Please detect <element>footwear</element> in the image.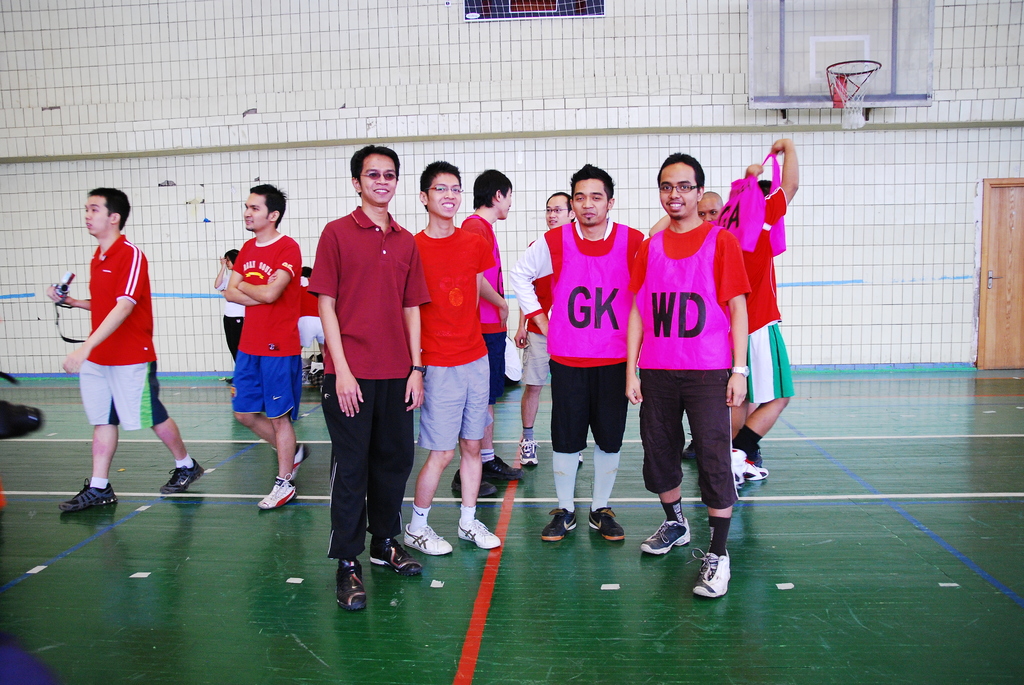
(x1=156, y1=455, x2=207, y2=494).
